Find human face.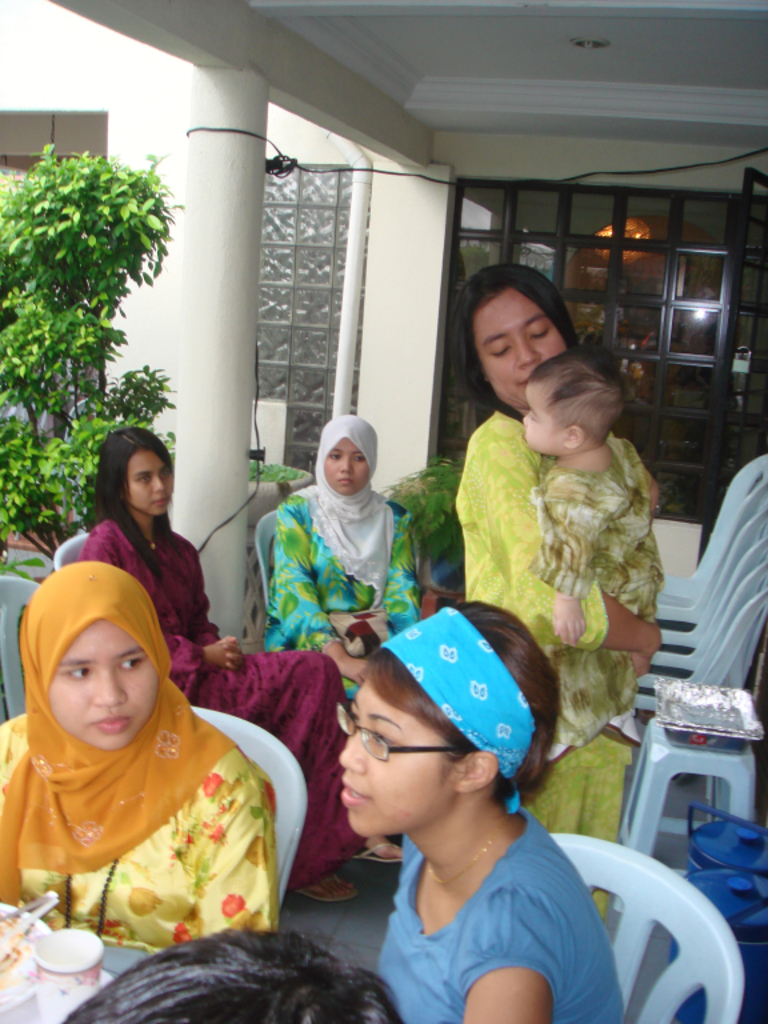
detection(525, 383, 559, 447).
